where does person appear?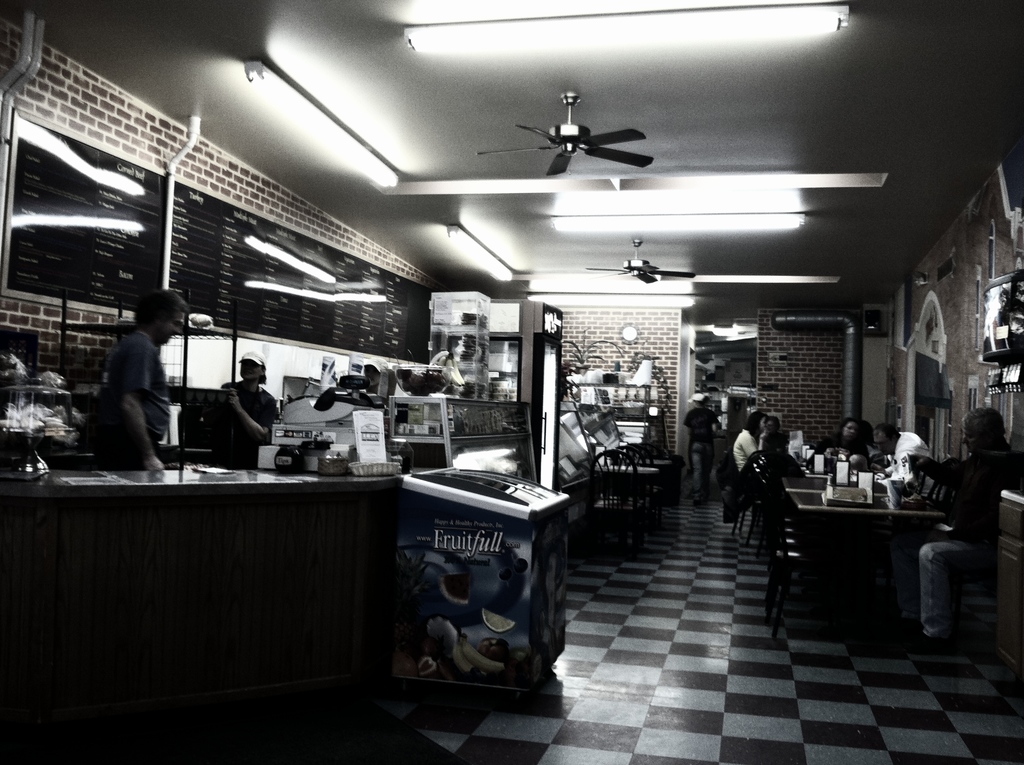
Appears at bbox(684, 385, 724, 504).
